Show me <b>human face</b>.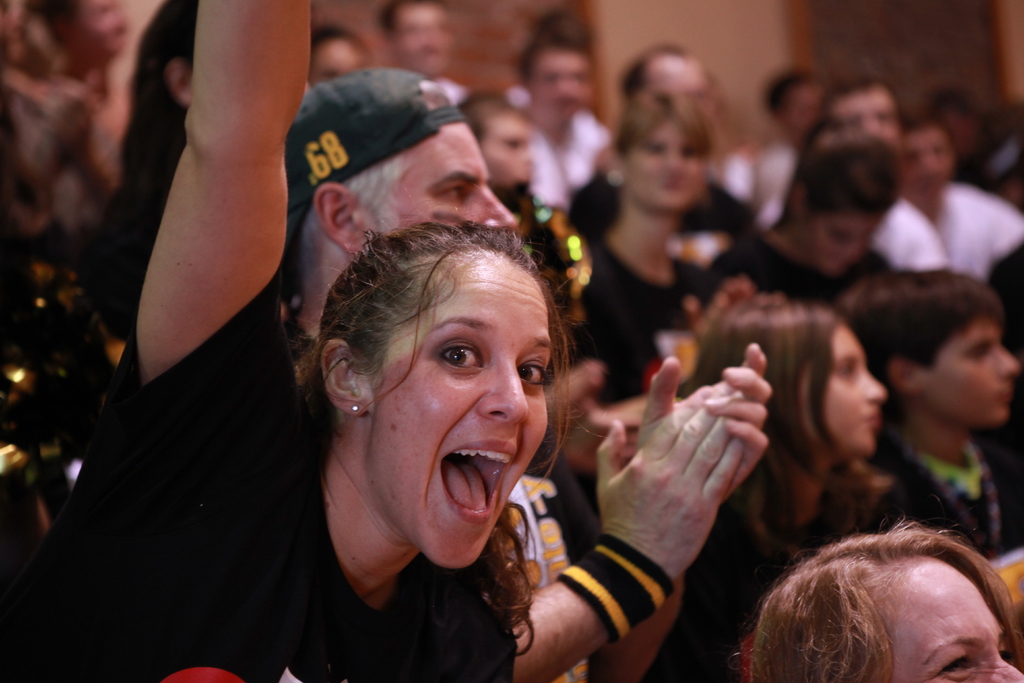
<b>human face</b> is here: [394,124,520,235].
